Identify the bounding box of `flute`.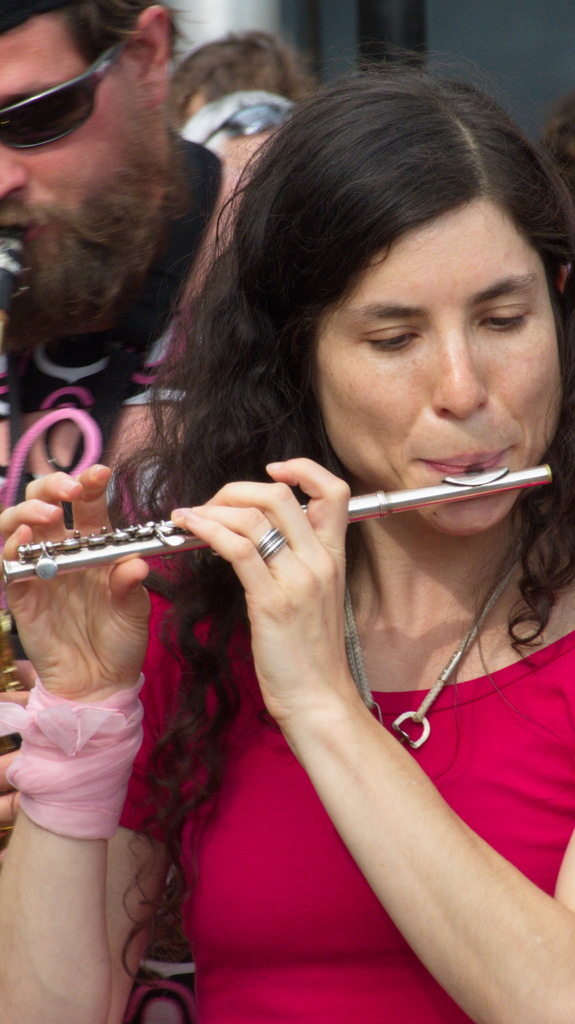
bbox=[2, 462, 551, 585].
